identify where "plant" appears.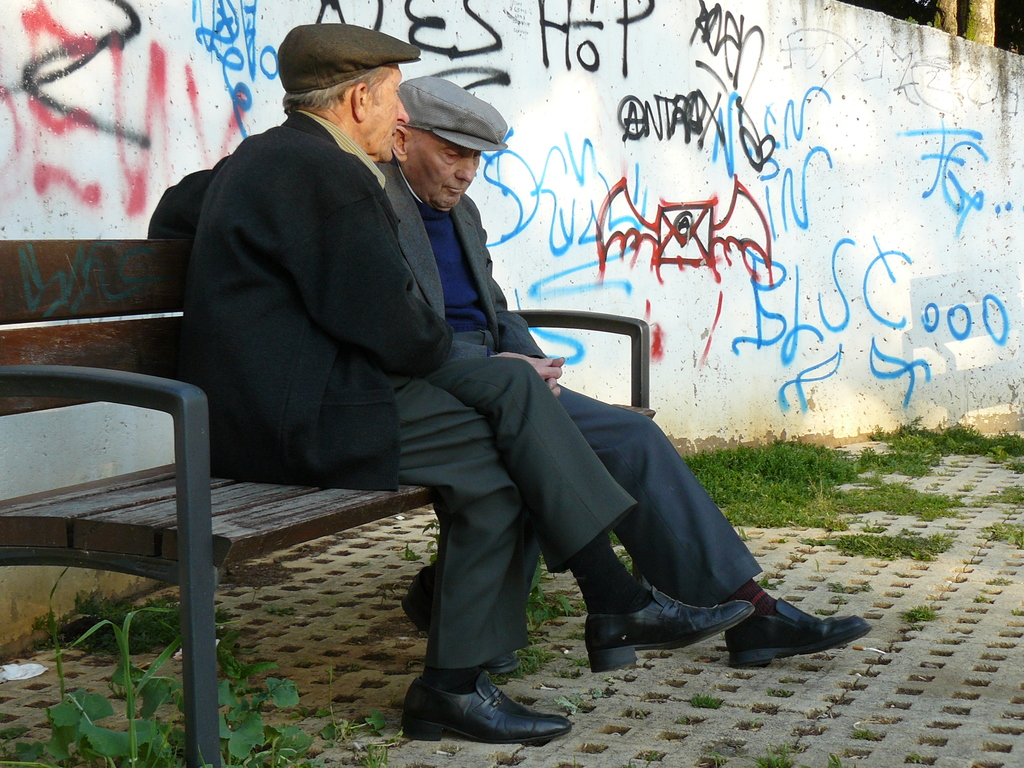
Appears at x1=689, y1=692, x2=723, y2=709.
